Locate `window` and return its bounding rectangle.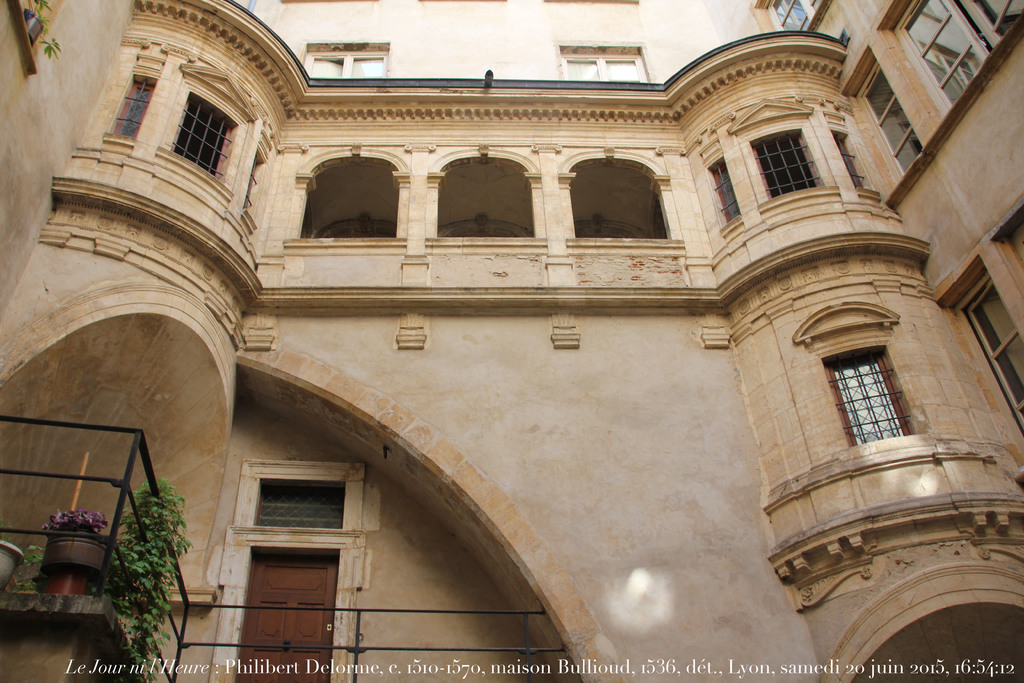
box=[939, 255, 1023, 433].
